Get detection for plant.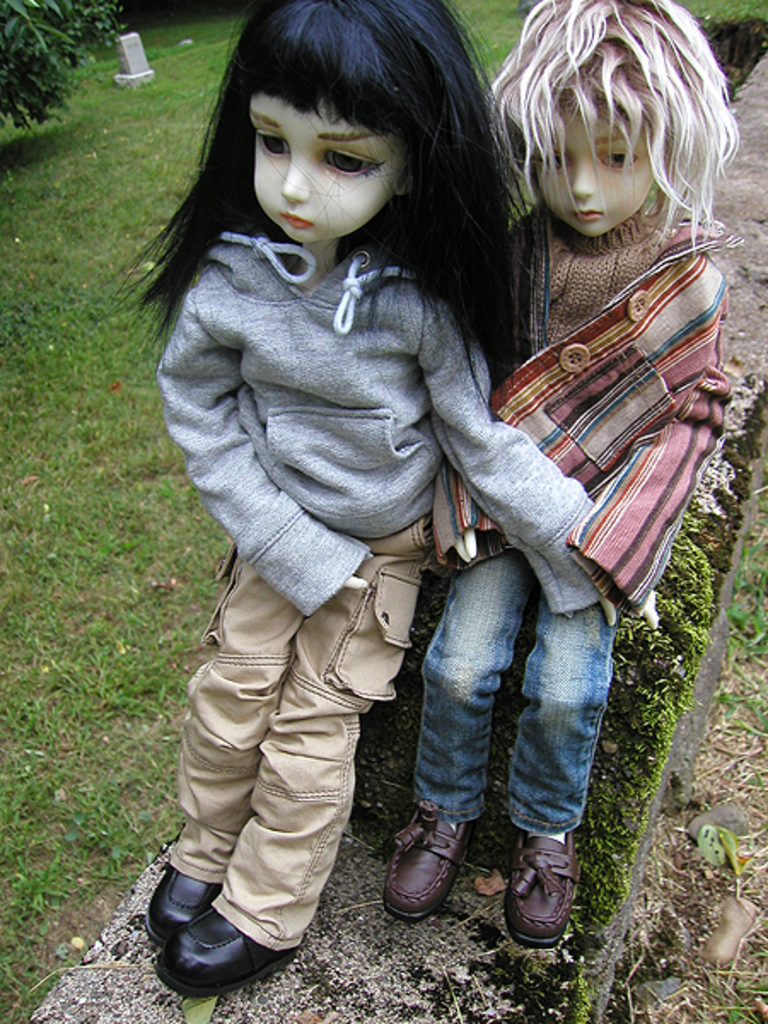
Detection: <box>712,978,766,1022</box>.
